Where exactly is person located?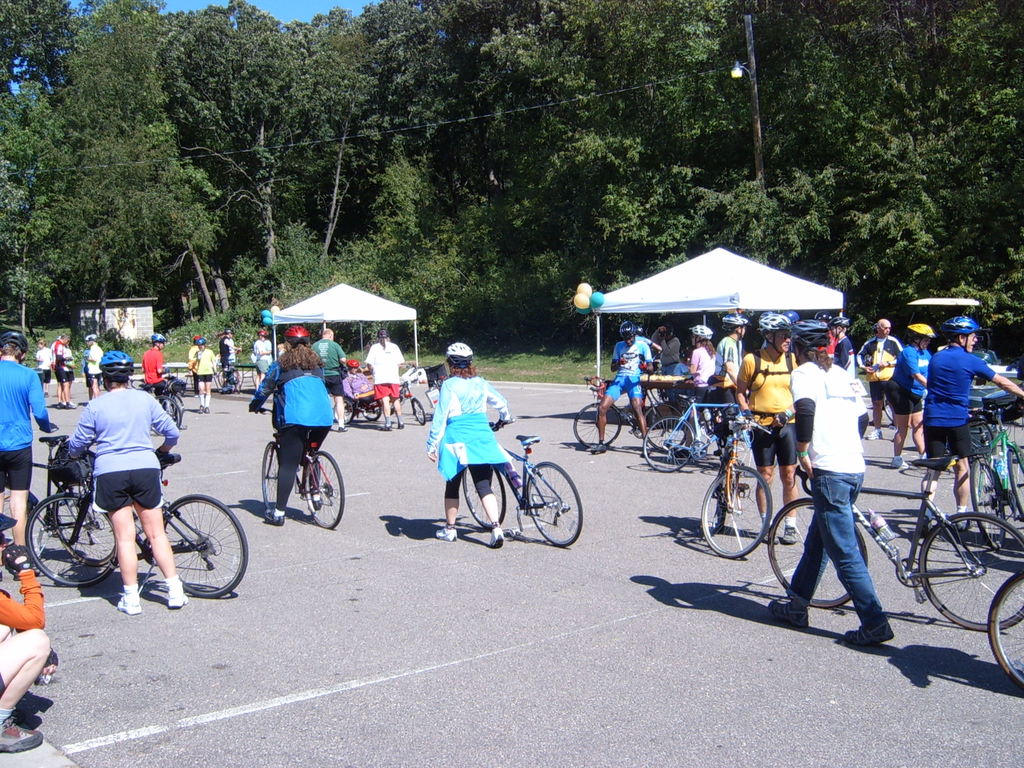
Its bounding box is bbox(141, 332, 168, 390).
